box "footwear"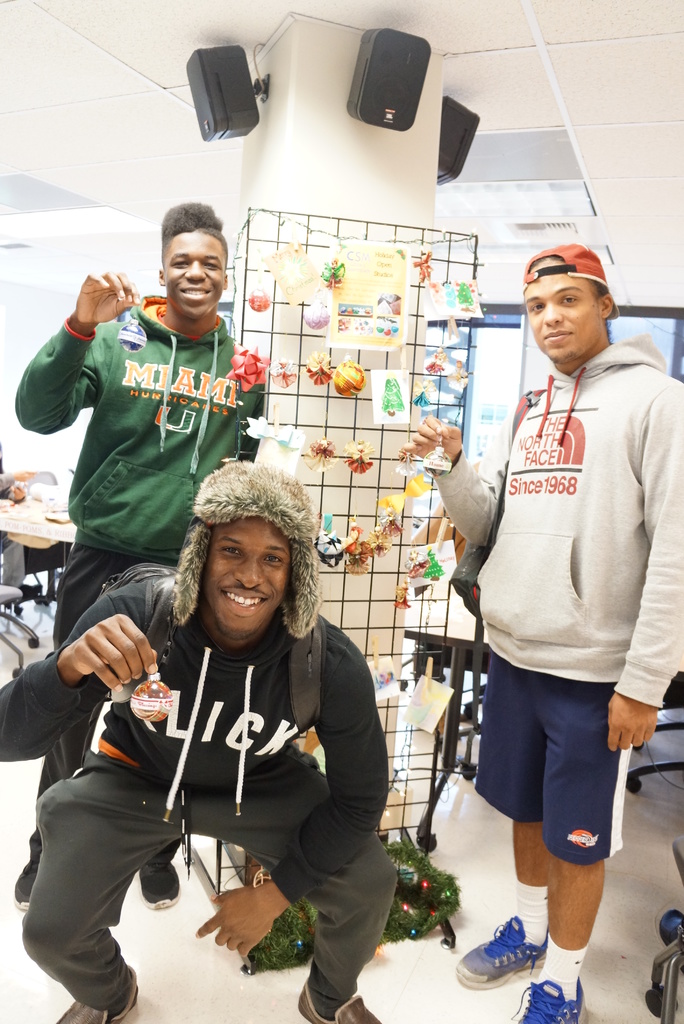
l=57, t=968, r=140, b=1023
